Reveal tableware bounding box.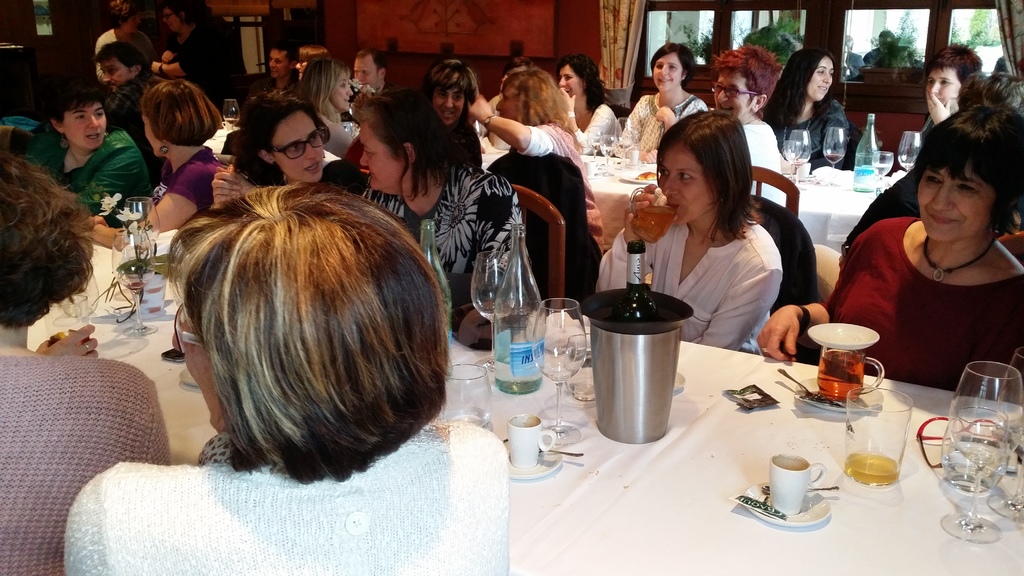
Revealed: x1=897 y1=130 x2=924 y2=172.
